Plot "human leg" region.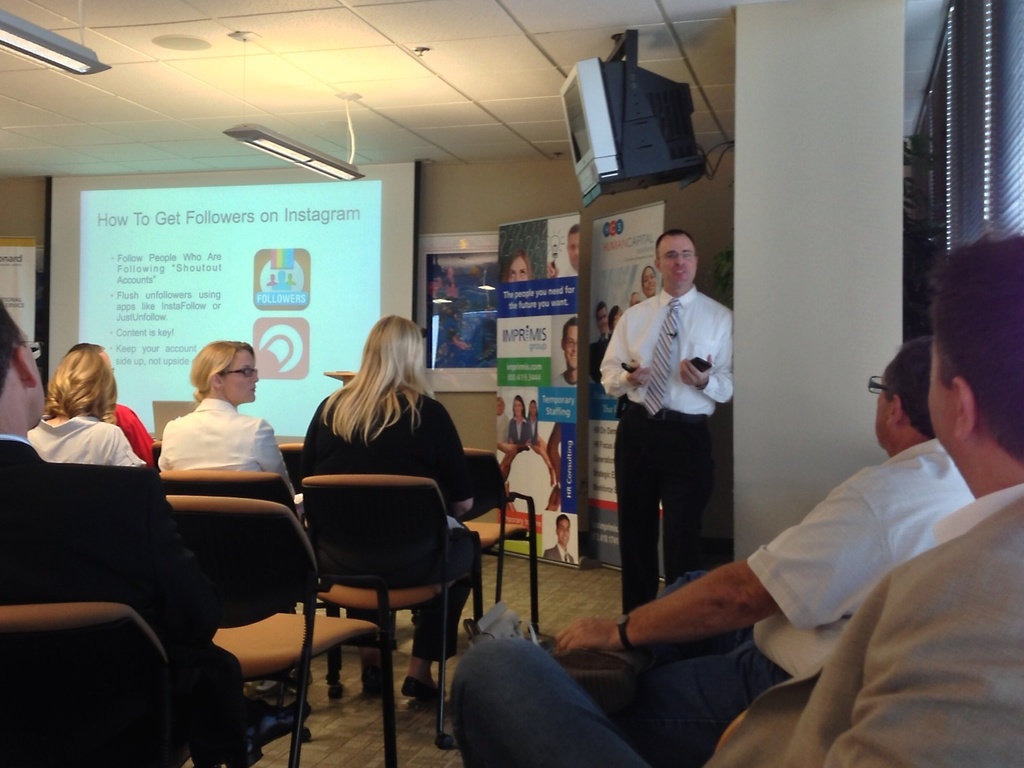
Plotted at (606,642,767,765).
